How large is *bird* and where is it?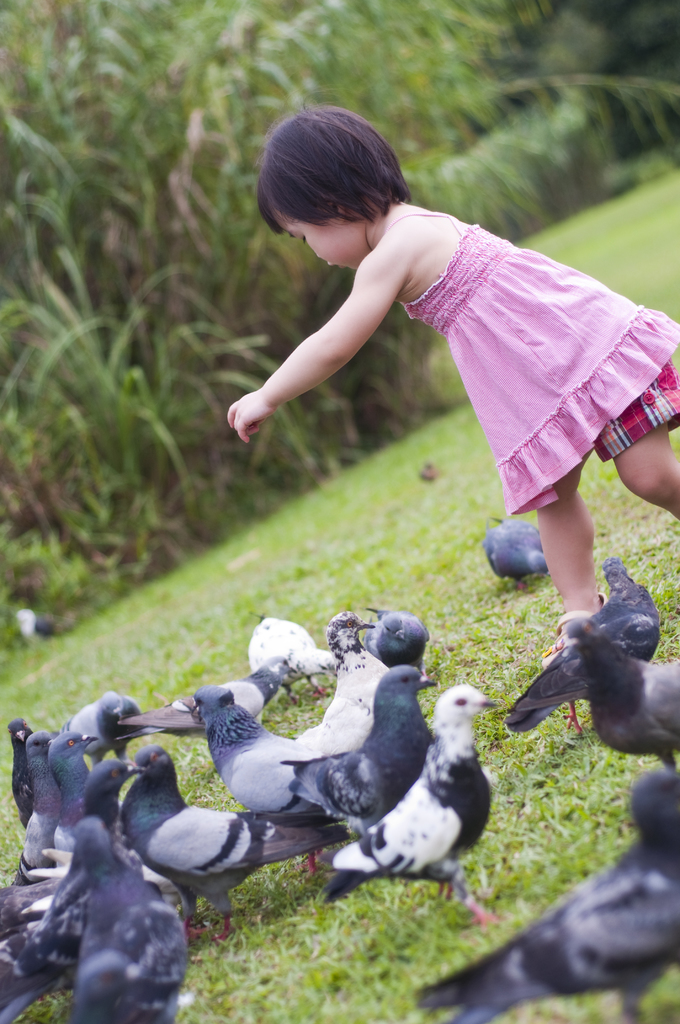
Bounding box: crop(106, 744, 357, 950).
